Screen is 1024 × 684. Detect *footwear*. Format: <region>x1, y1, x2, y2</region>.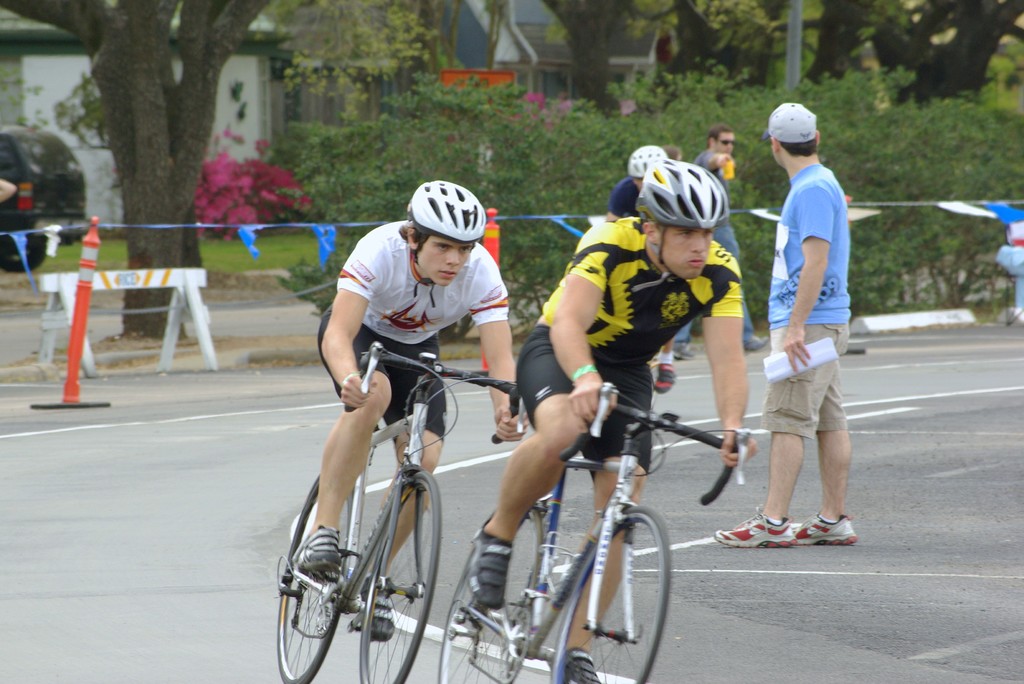
<region>351, 581, 394, 640</region>.
